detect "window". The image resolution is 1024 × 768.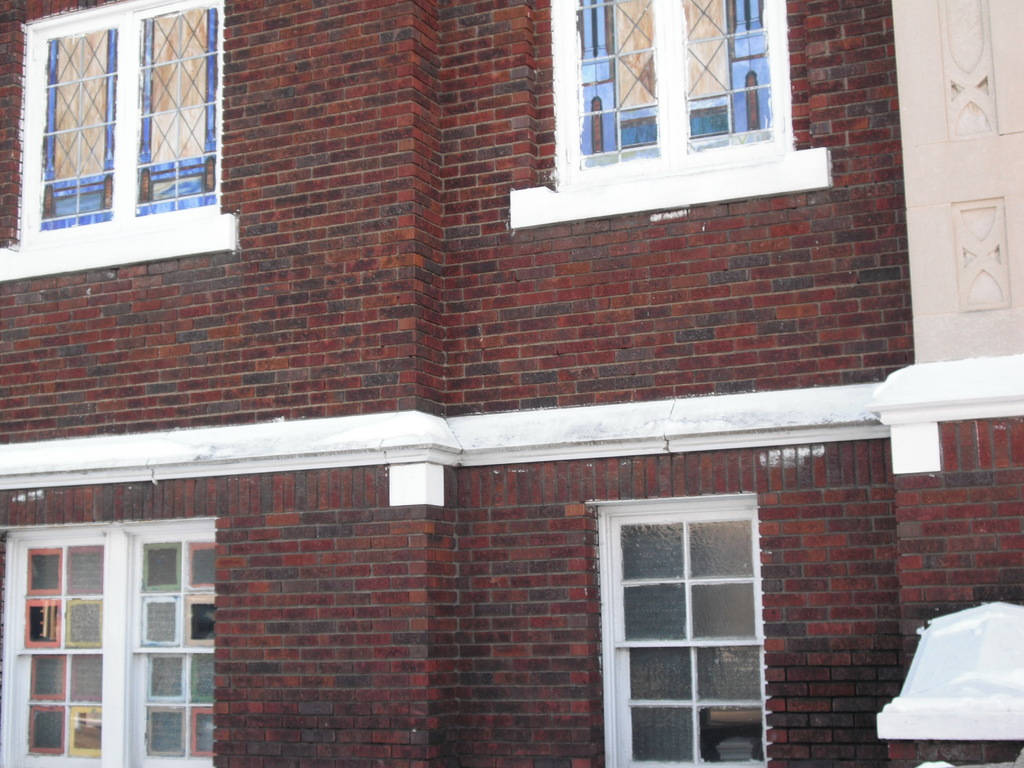
(left=586, top=495, right=767, bottom=767).
